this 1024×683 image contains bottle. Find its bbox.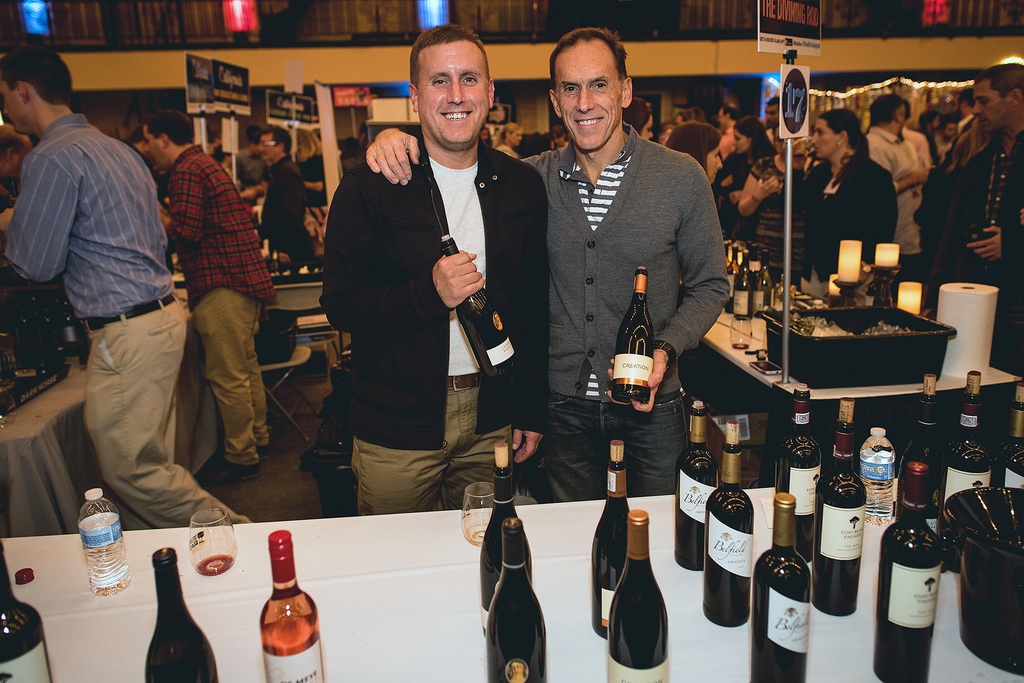
bbox=(675, 402, 721, 573).
